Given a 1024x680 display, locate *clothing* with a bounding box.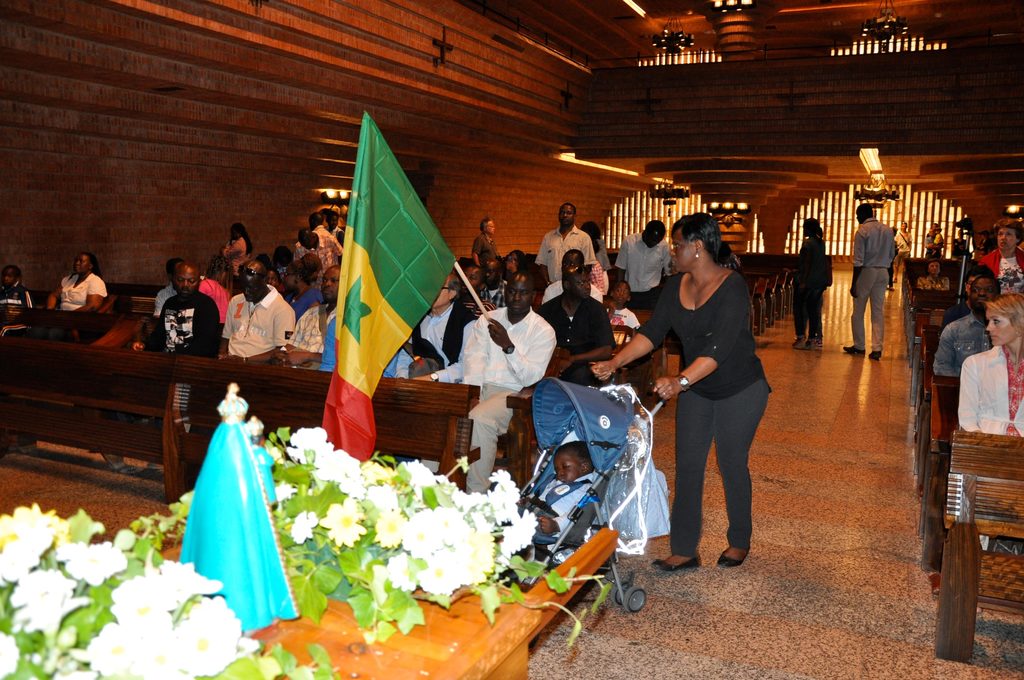
Located: region(932, 312, 992, 380).
